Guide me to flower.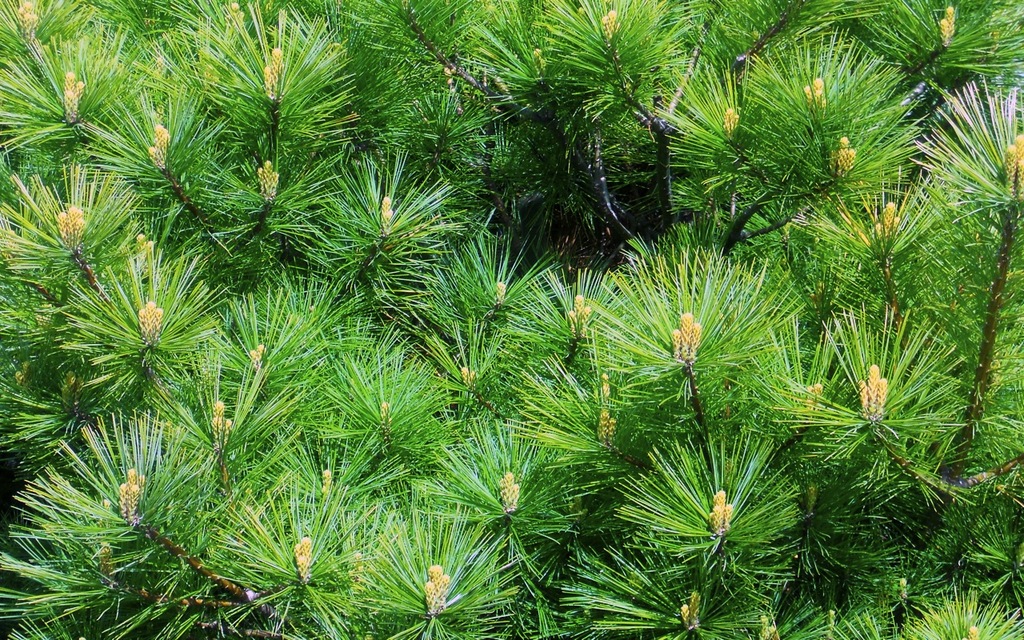
Guidance: bbox=(602, 372, 610, 398).
